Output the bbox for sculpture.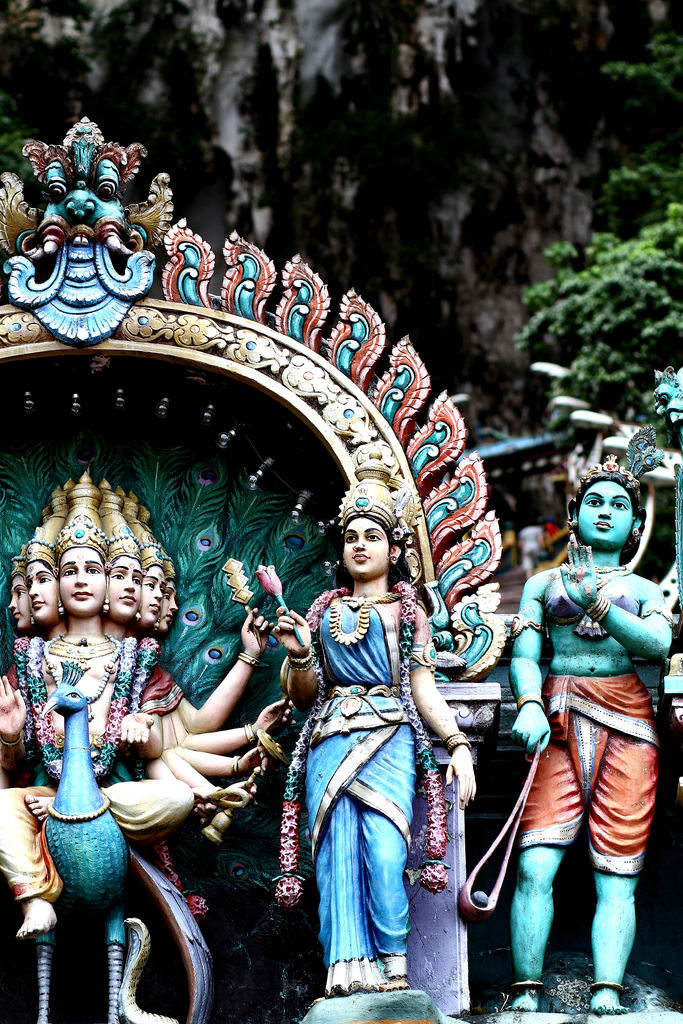
475/461/668/1014.
